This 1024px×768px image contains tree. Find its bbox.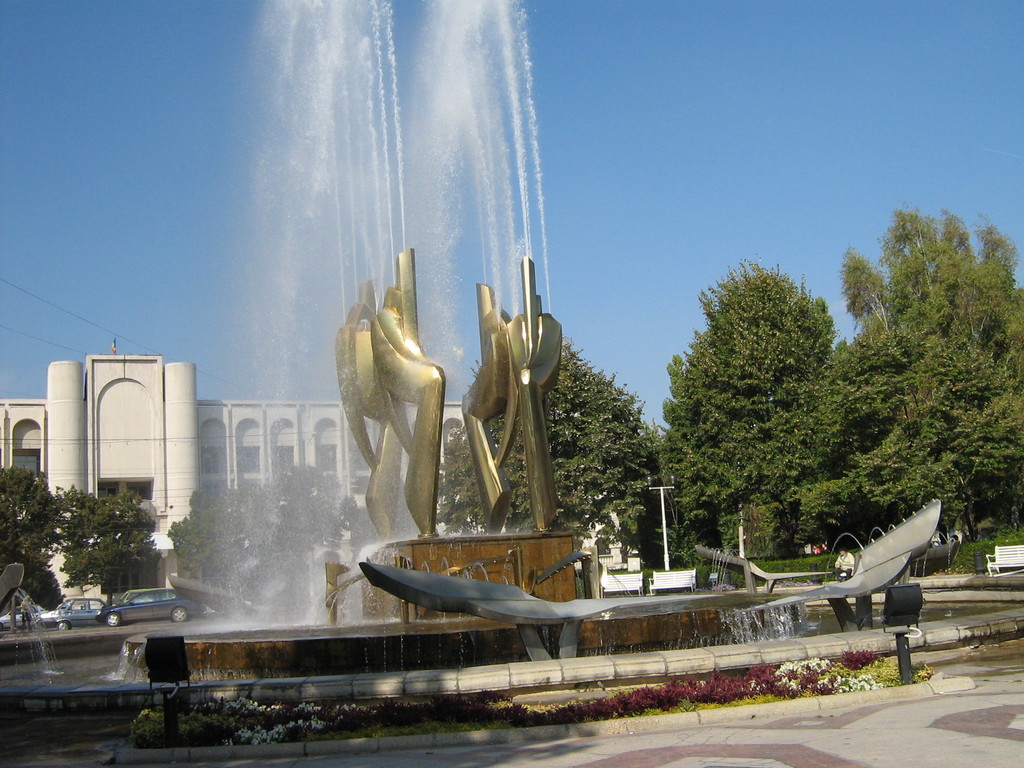
[599,417,721,562].
